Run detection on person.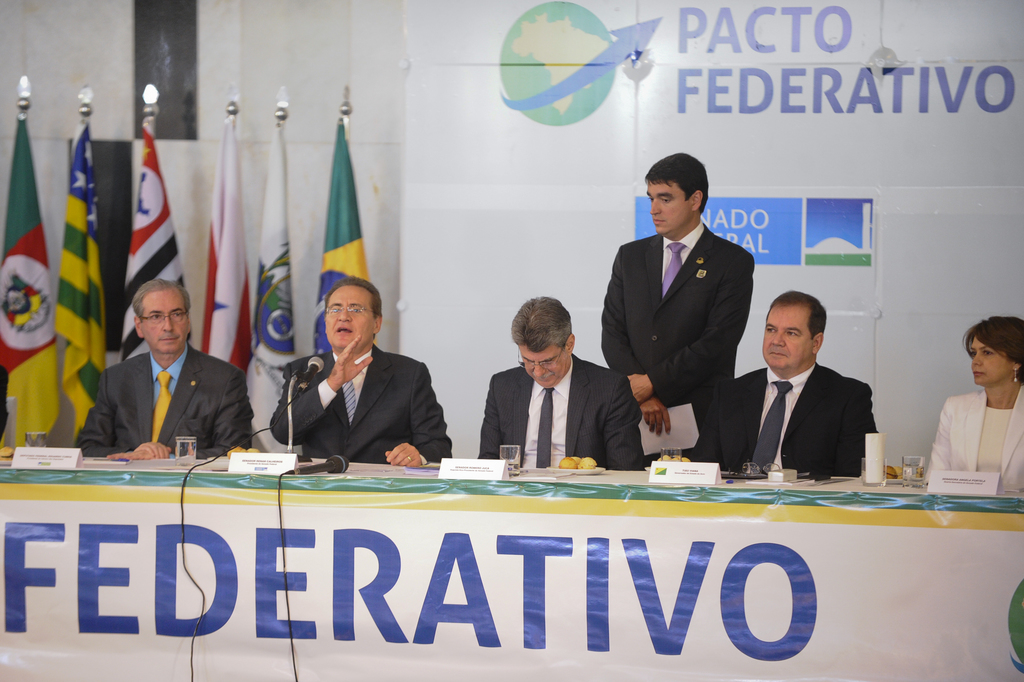
Result: rect(480, 295, 644, 479).
